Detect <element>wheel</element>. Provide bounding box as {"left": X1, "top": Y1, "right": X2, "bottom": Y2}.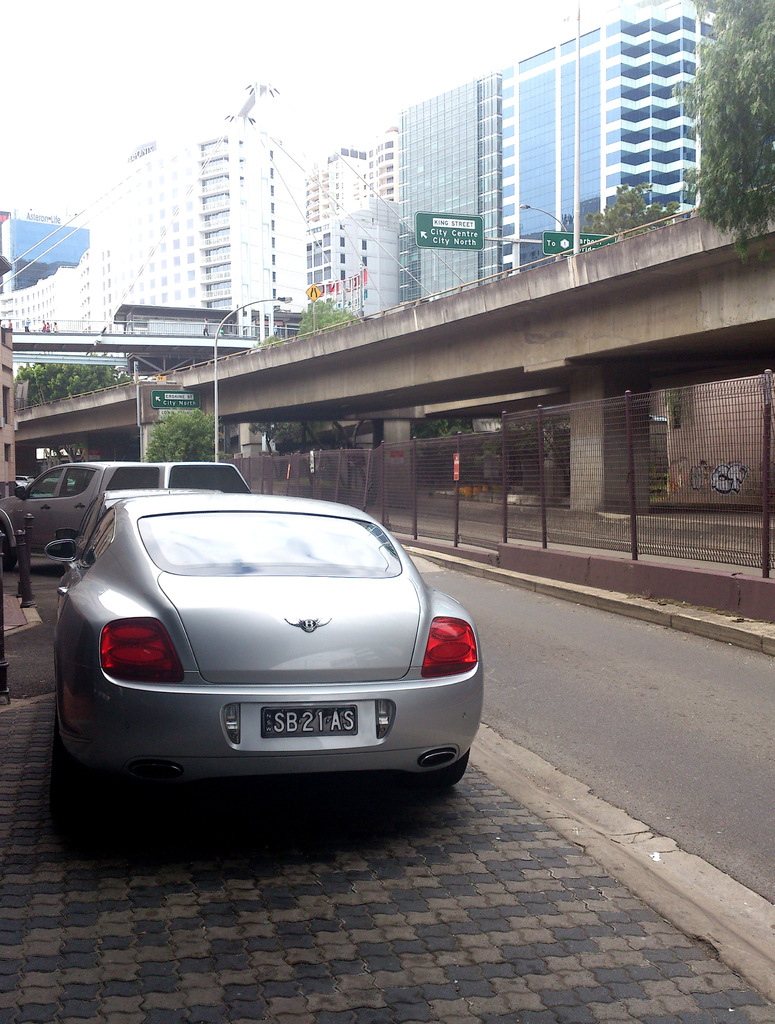
{"left": 60, "top": 759, "right": 118, "bottom": 863}.
